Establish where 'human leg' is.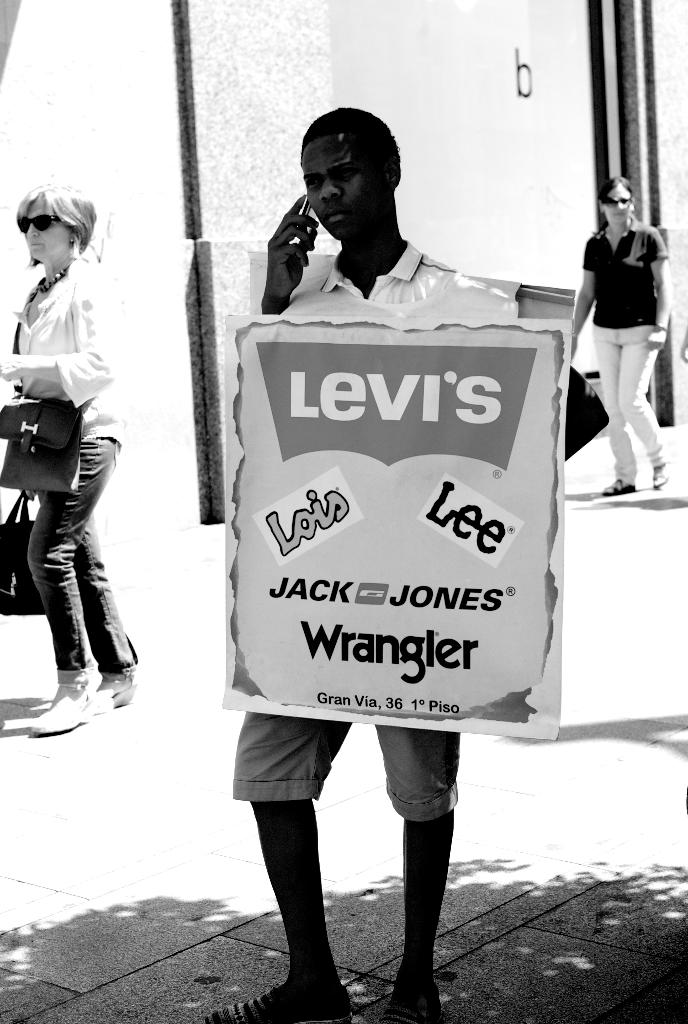
Established at left=32, top=421, right=122, bottom=727.
